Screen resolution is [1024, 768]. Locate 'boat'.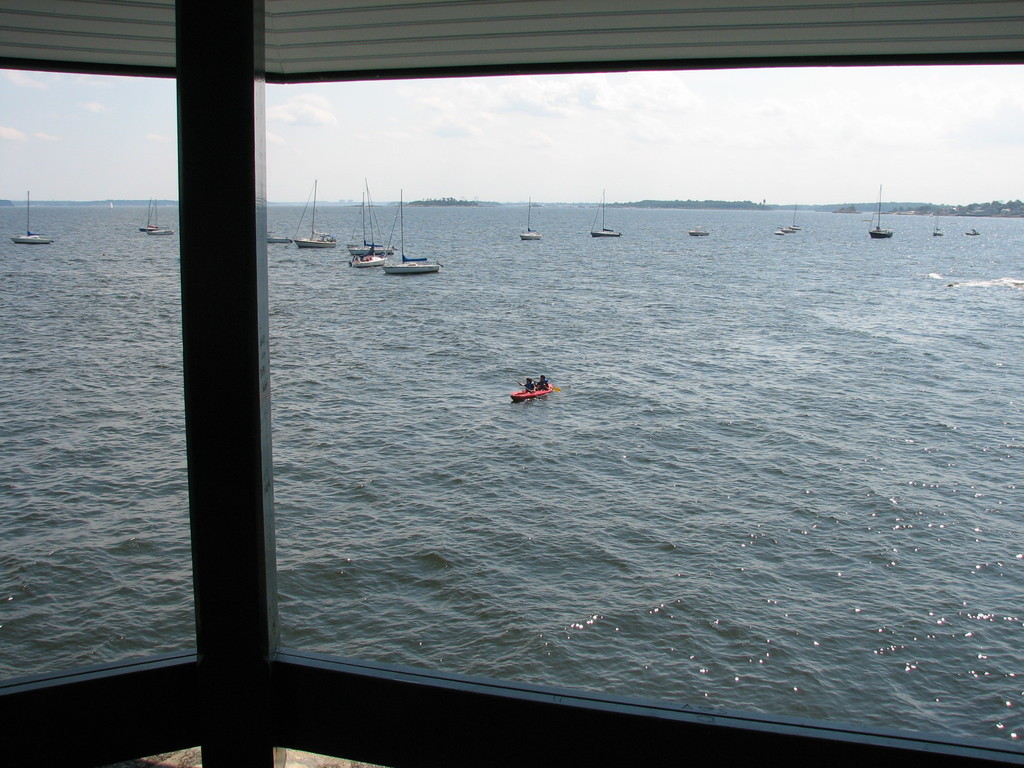
{"x1": 520, "y1": 192, "x2": 540, "y2": 241}.
